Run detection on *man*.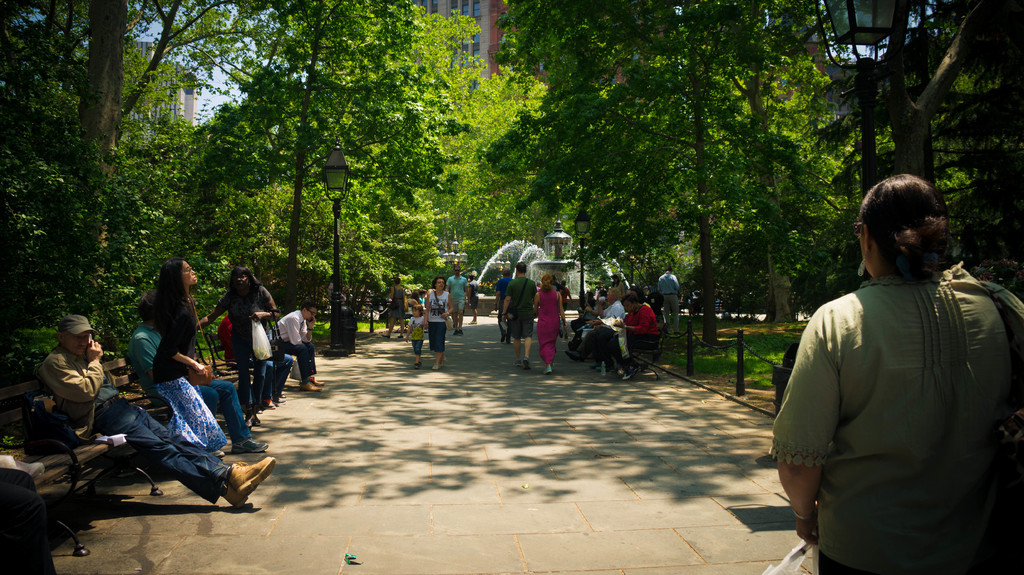
Result: {"x1": 503, "y1": 260, "x2": 537, "y2": 373}.
